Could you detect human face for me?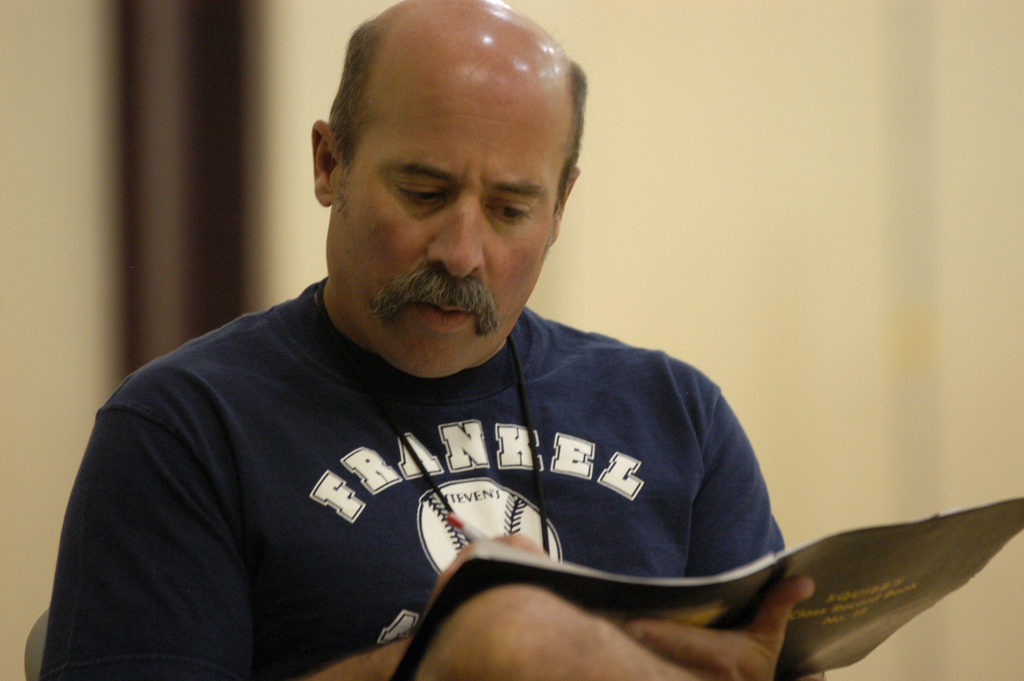
Detection result: bbox(318, 81, 554, 370).
